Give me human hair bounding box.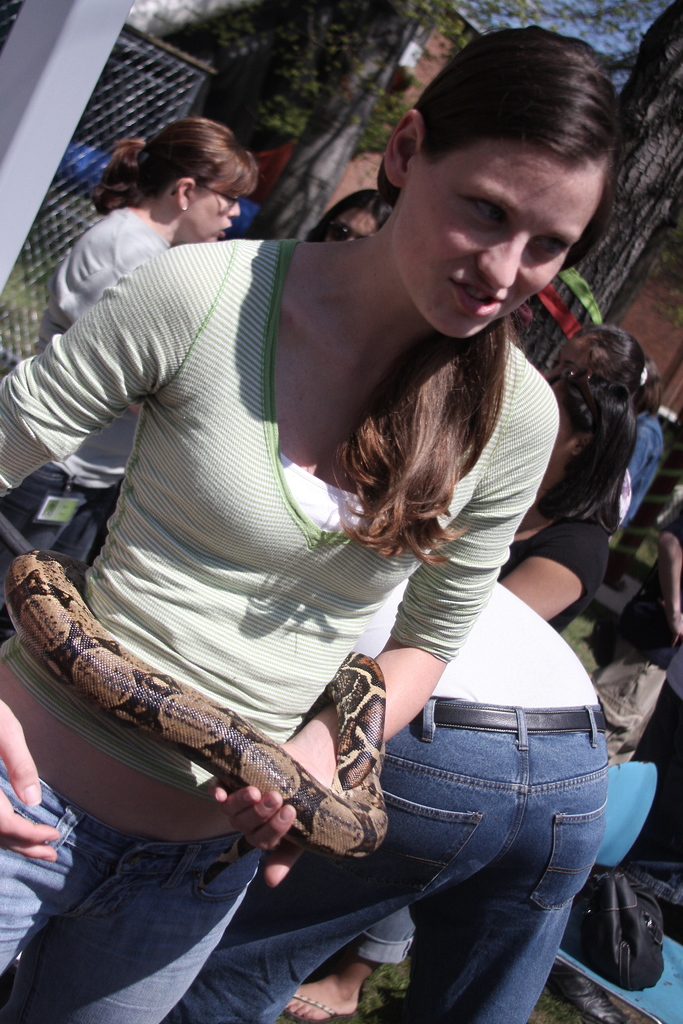
left=545, top=323, right=643, bottom=424.
